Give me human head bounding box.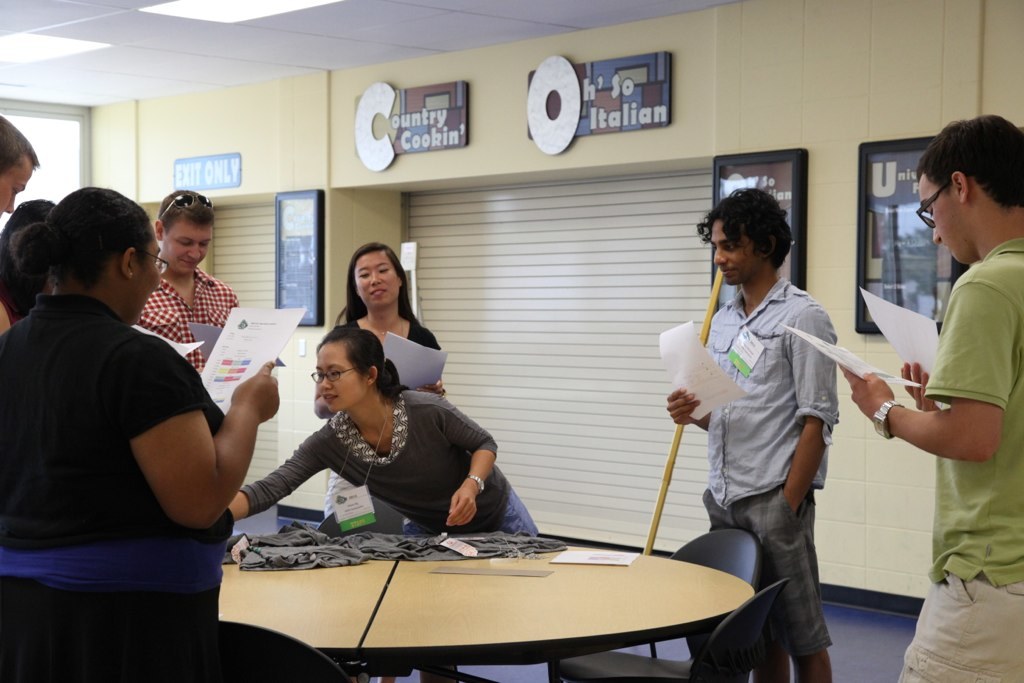
698 184 792 278.
